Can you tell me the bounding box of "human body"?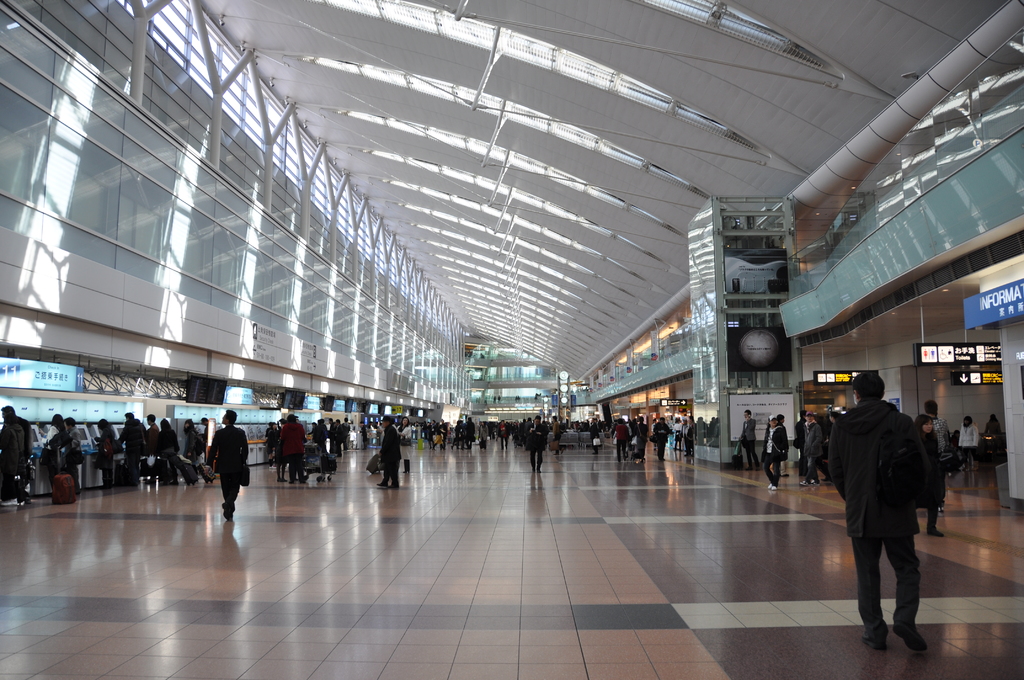
[378, 421, 394, 490].
